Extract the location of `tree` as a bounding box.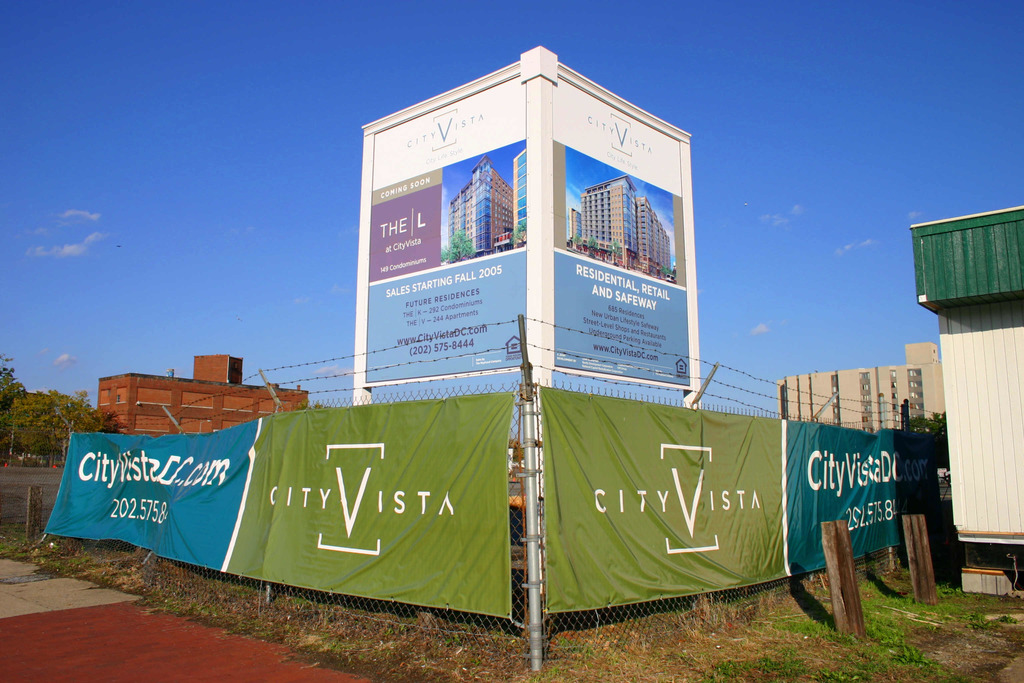
box=[438, 249, 451, 261].
